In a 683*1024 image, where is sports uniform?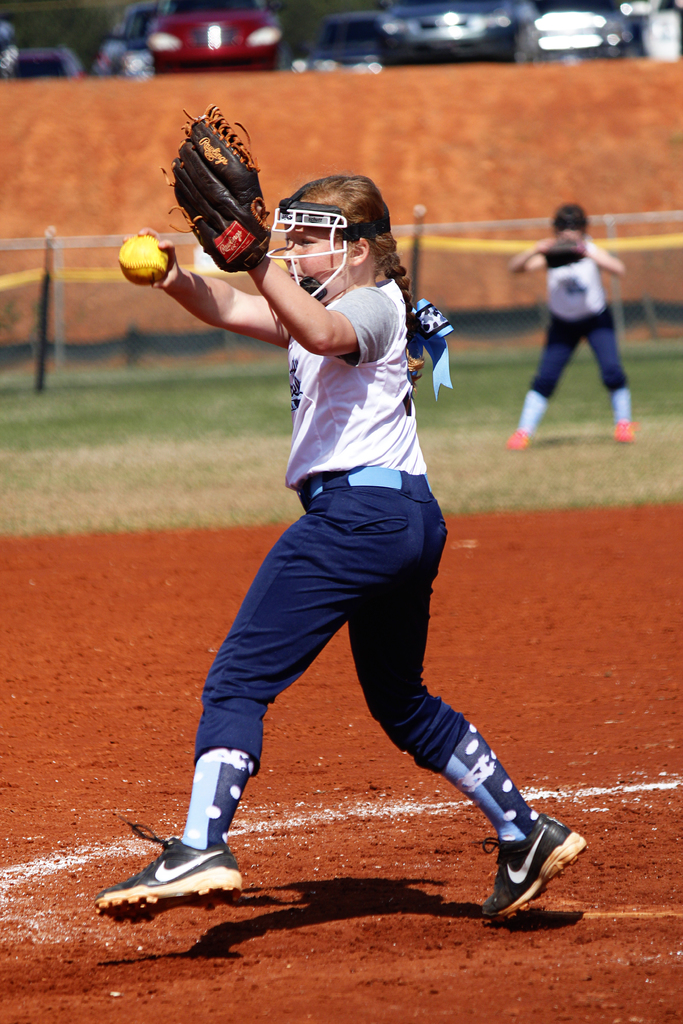
left=504, top=242, right=652, bottom=454.
